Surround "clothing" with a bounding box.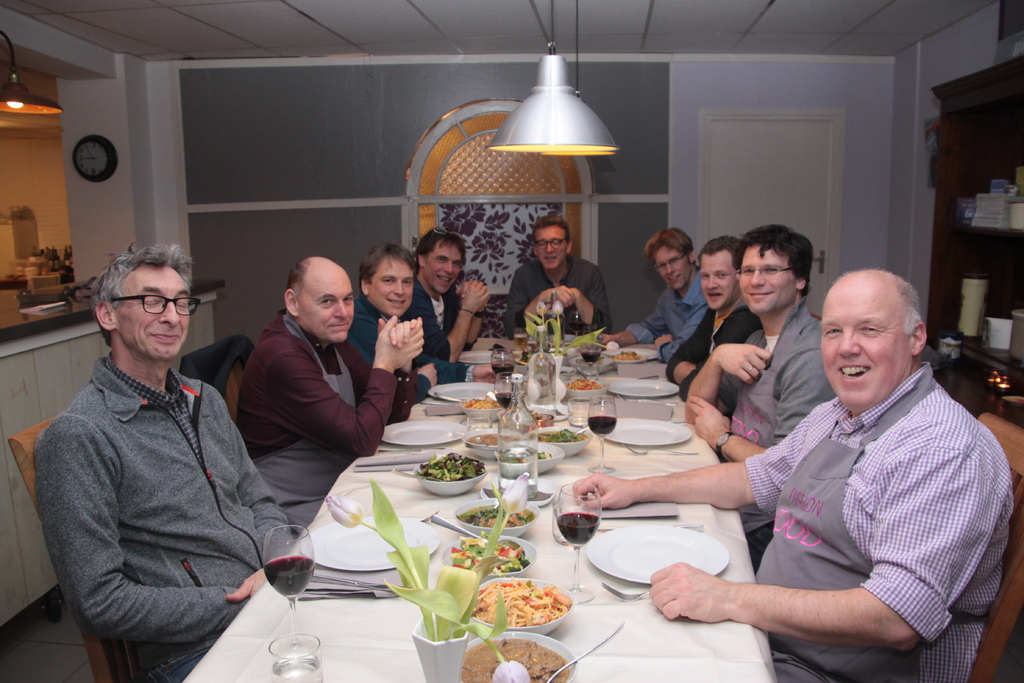
x1=715 y1=296 x2=838 y2=575.
